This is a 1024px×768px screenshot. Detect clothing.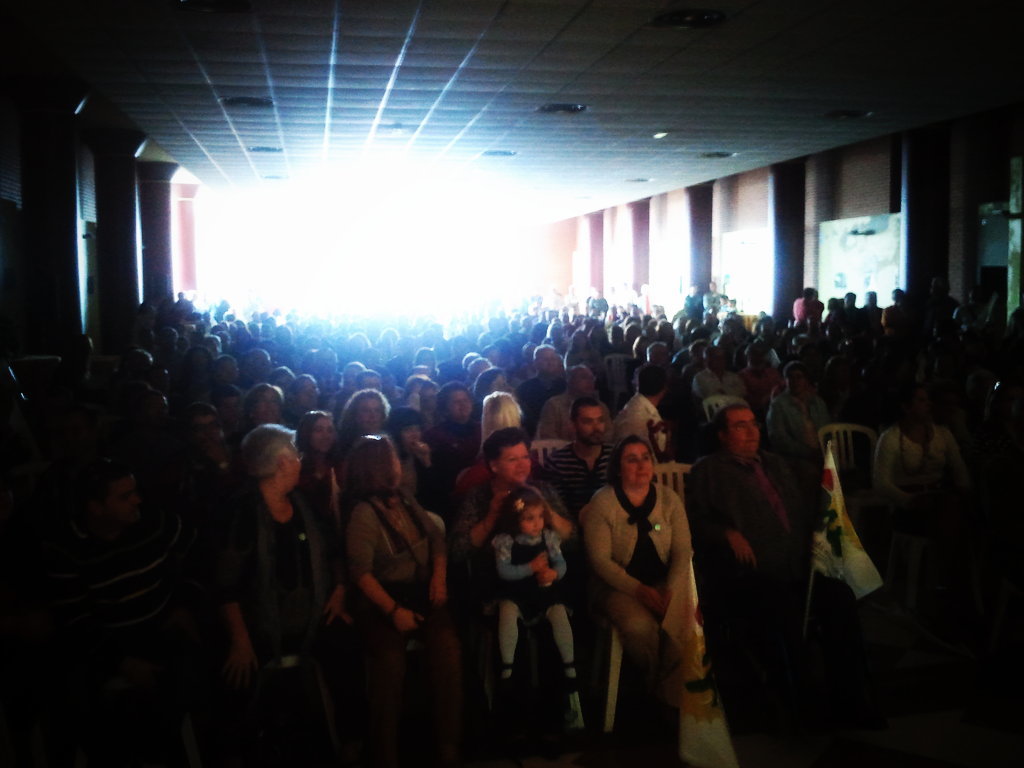
select_region(344, 489, 451, 674).
